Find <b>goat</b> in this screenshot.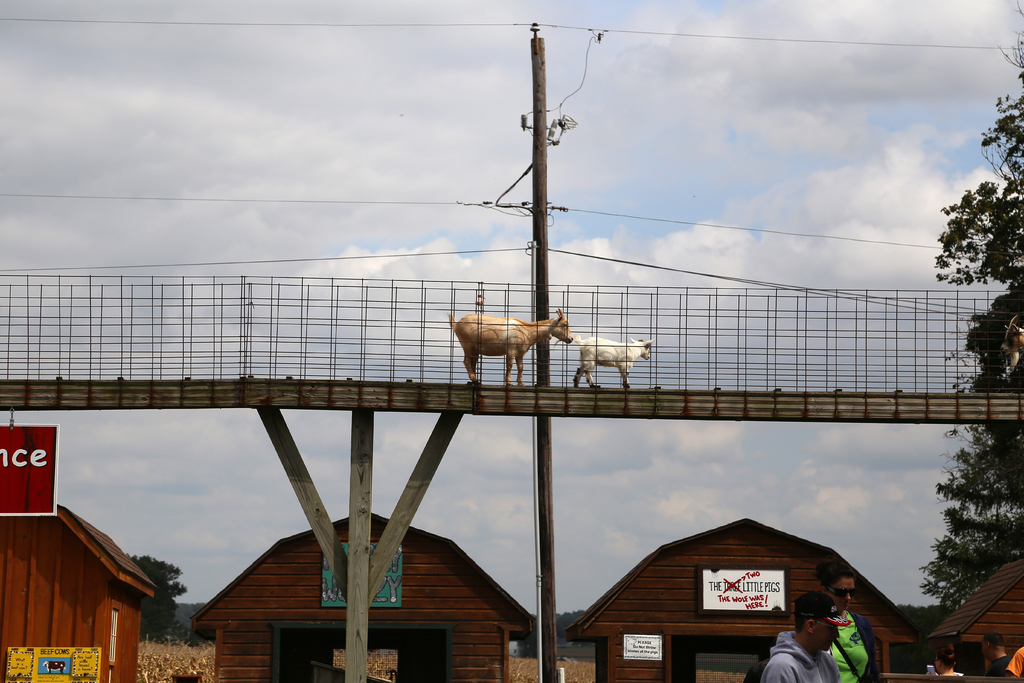
The bounding box for <b>goat</b> is [576,334,652,391].
